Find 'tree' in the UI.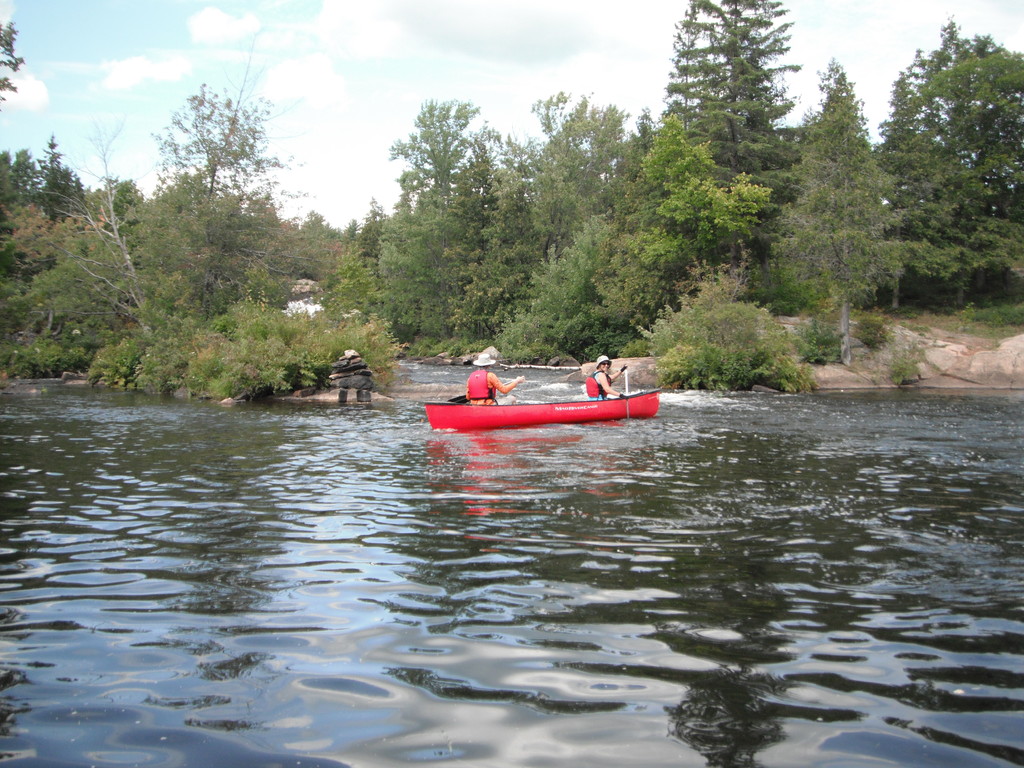
UI element at <bbox>454, 229, 537, 343</bbox>.
